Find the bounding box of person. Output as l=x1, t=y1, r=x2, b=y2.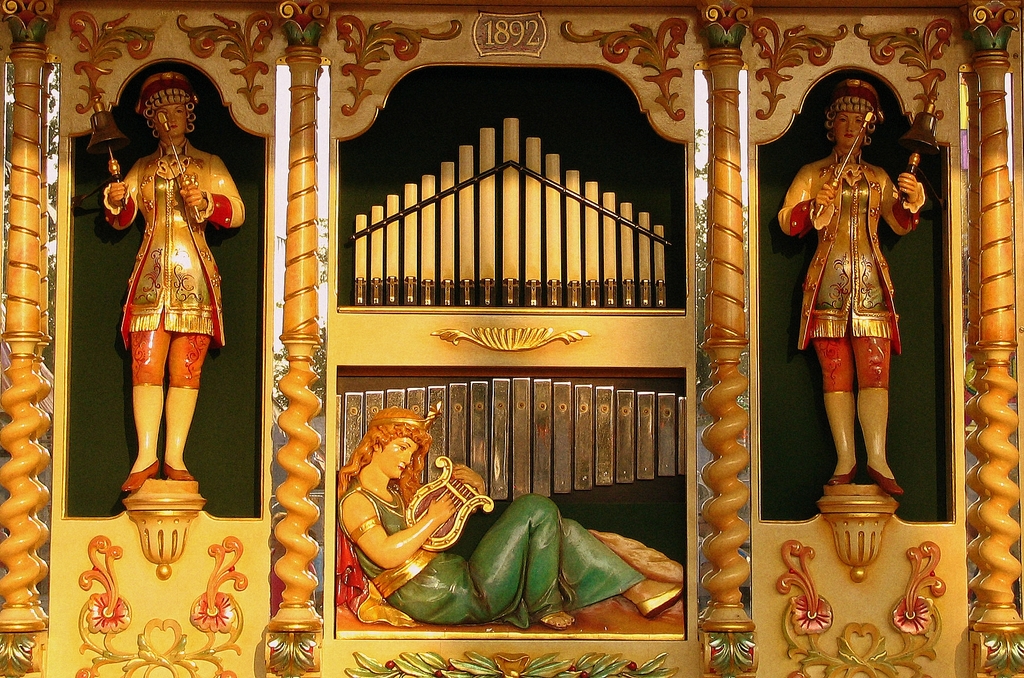
l=102, t=71, r=246, b=497.
